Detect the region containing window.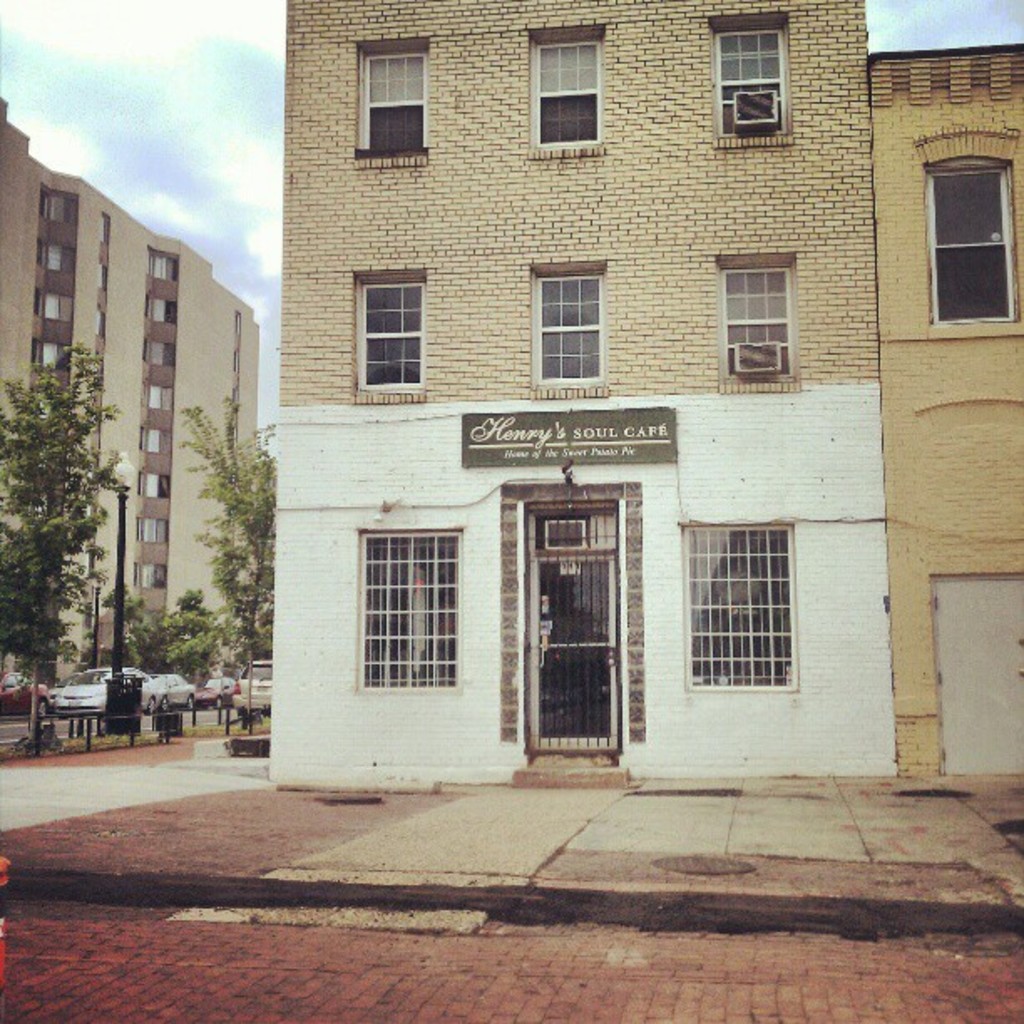
151/345/177/373.
